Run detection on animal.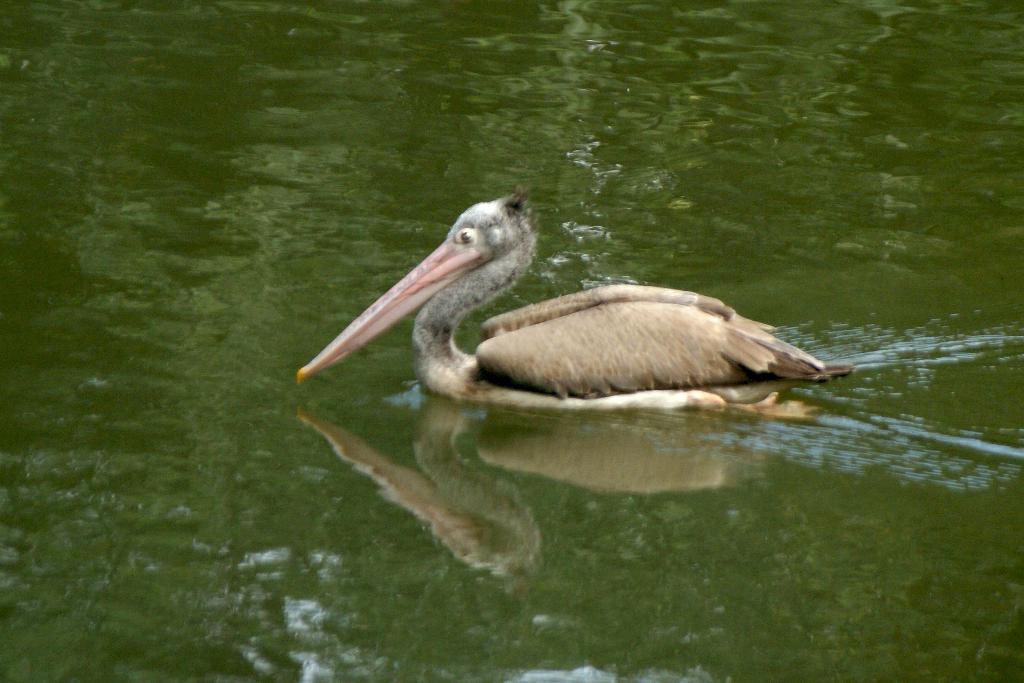
Result: 295, 189, 855, 409.
